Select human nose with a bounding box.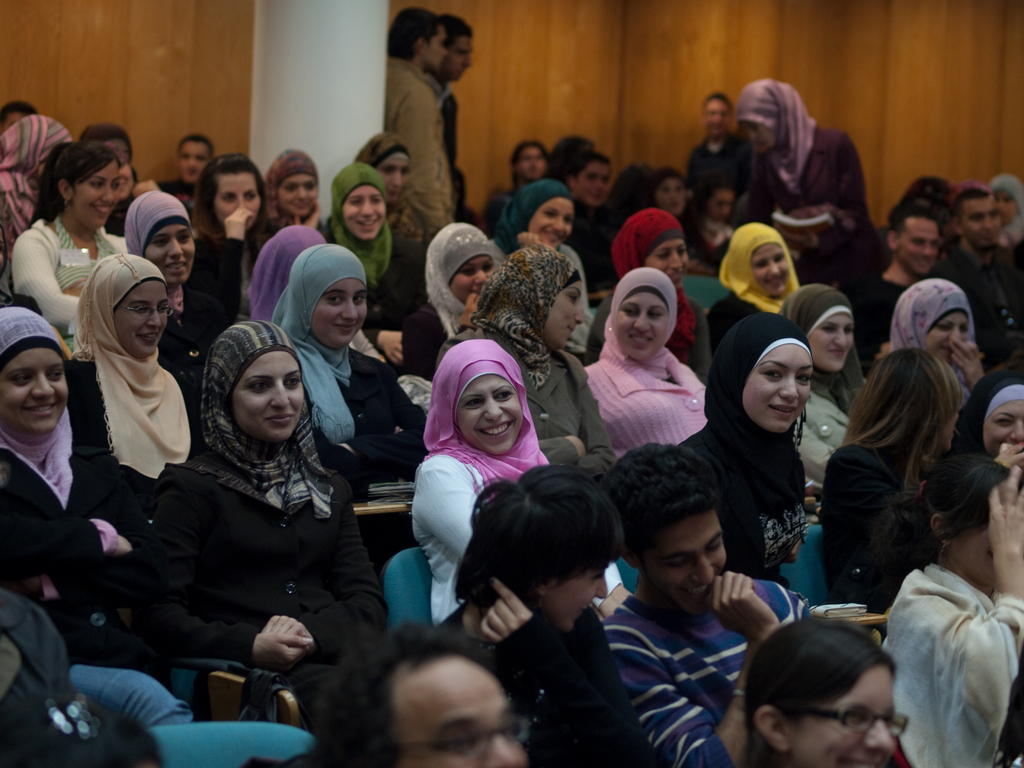
(x1=341, y1=300, x2=356, y2=319).
